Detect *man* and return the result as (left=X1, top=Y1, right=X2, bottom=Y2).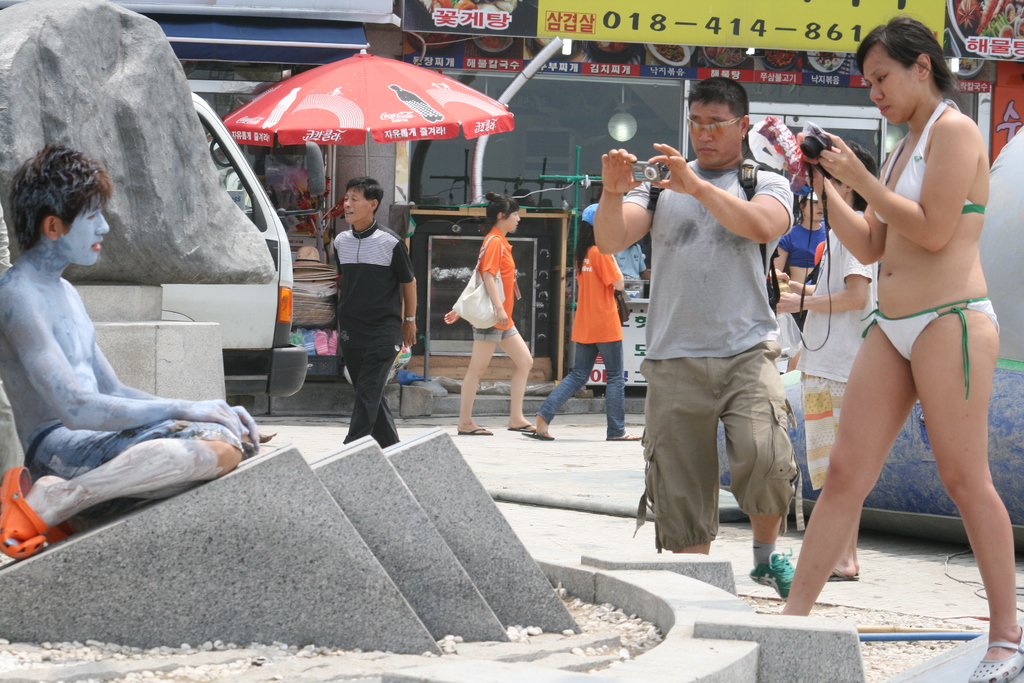
(left=0, top=131, right=268, bottom=536).
